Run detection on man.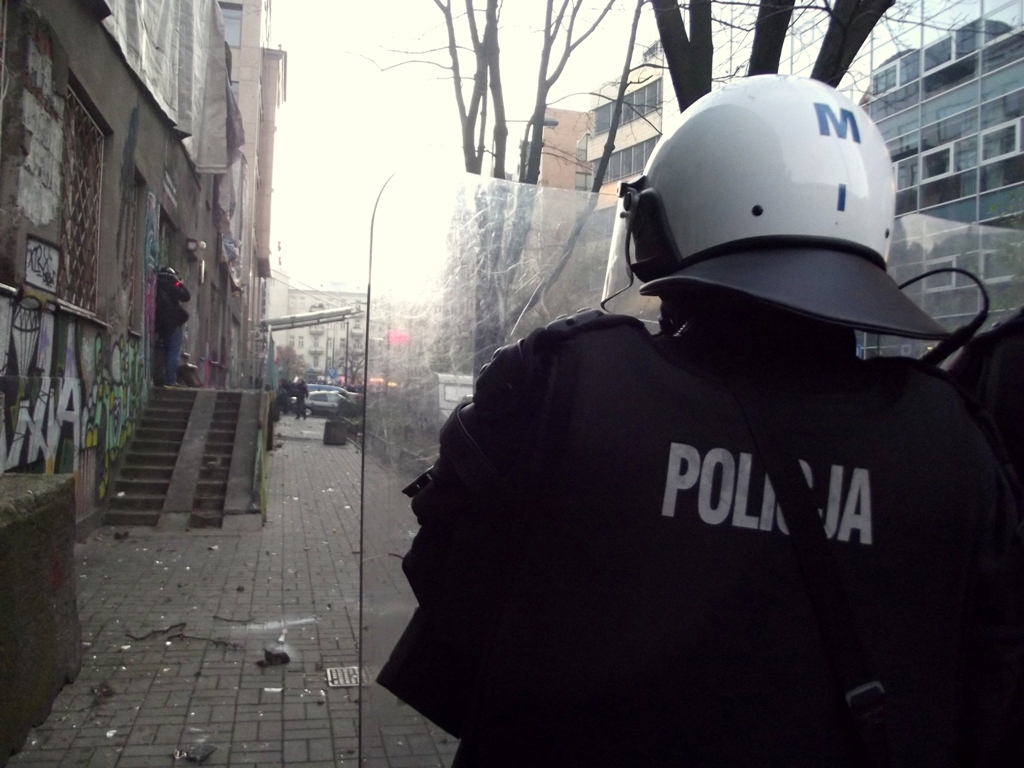
Result: rect(353, 88, 1021, 767).
